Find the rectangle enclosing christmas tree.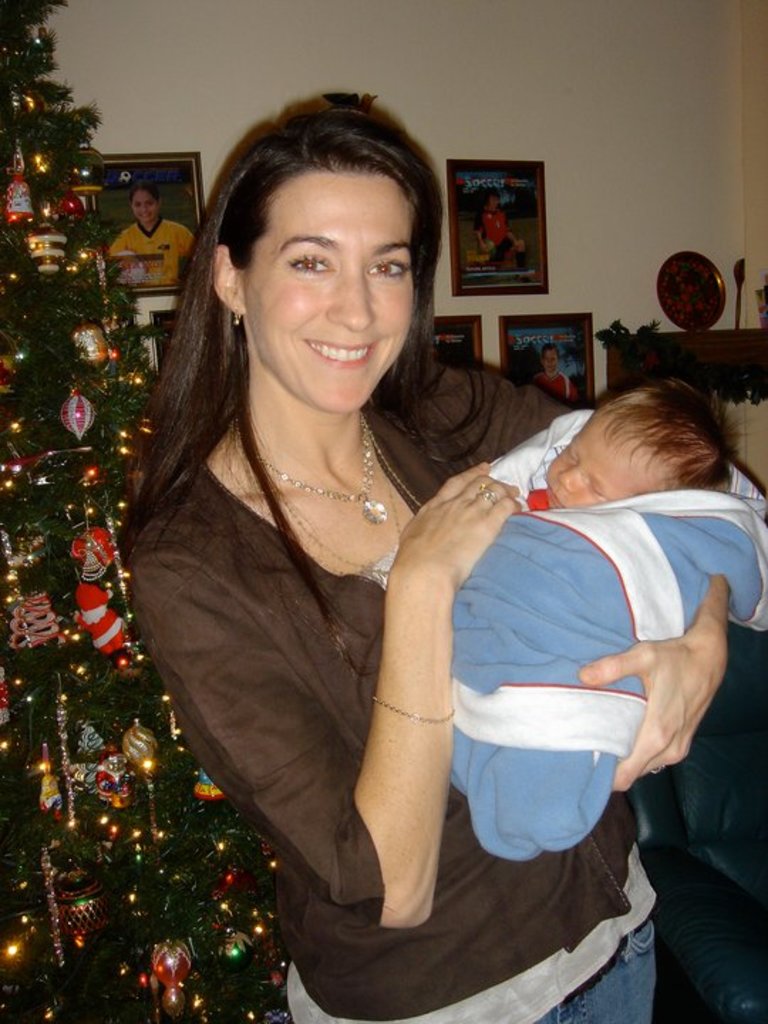
x1=0 y1=0 x2=303 y2=1023.
